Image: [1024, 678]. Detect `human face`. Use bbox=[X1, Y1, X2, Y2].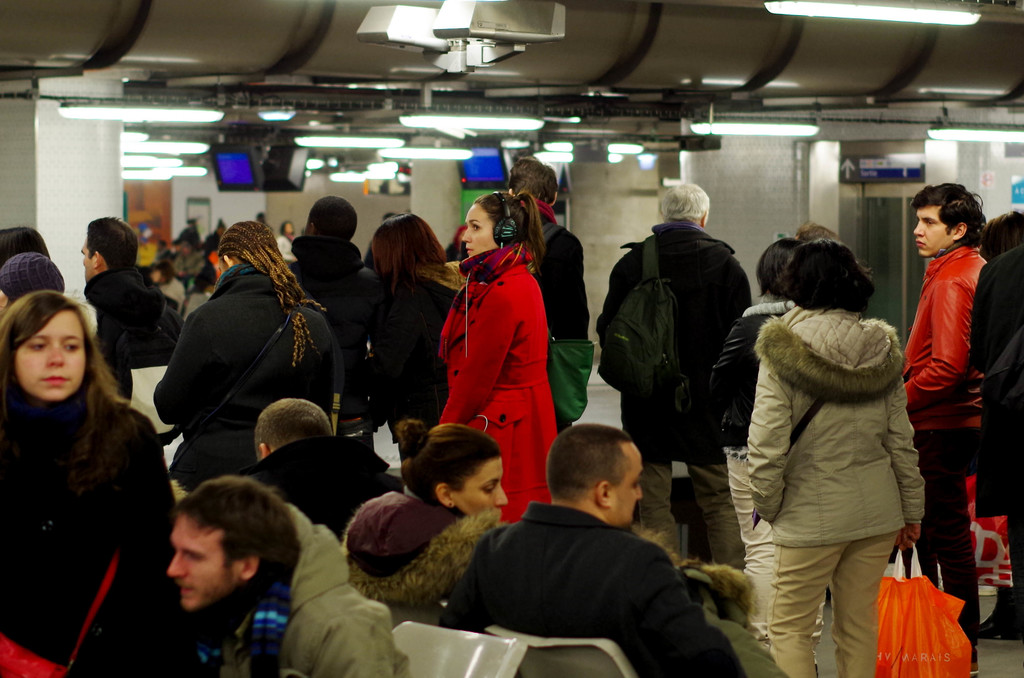
bbox=[906, 206, 947, 259].
